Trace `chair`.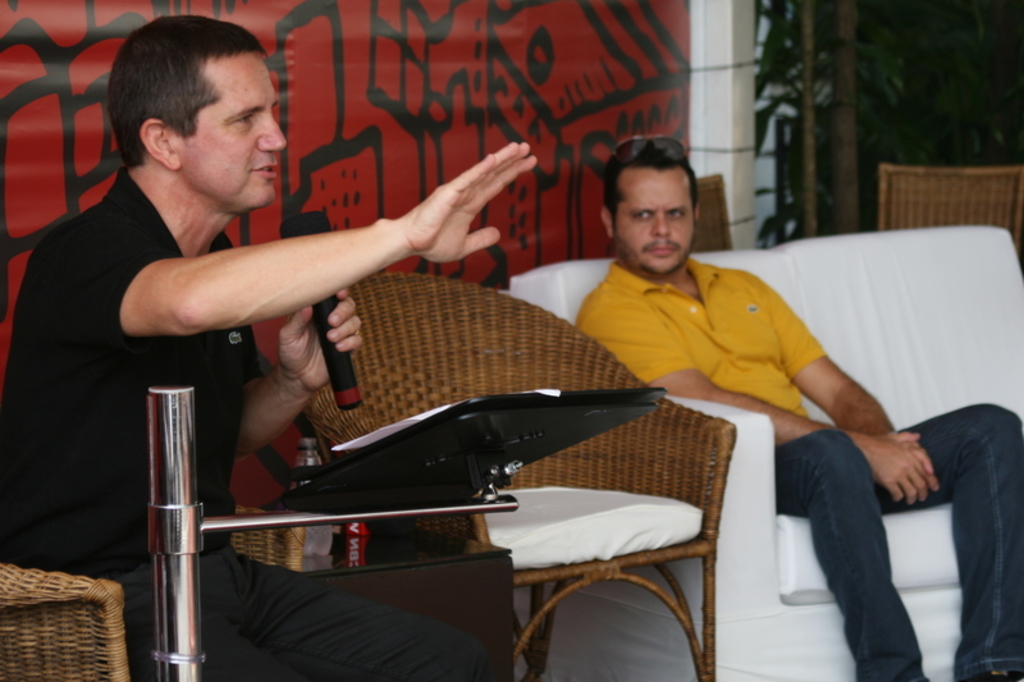
Traced to box=[0, 560, 132, 681].
